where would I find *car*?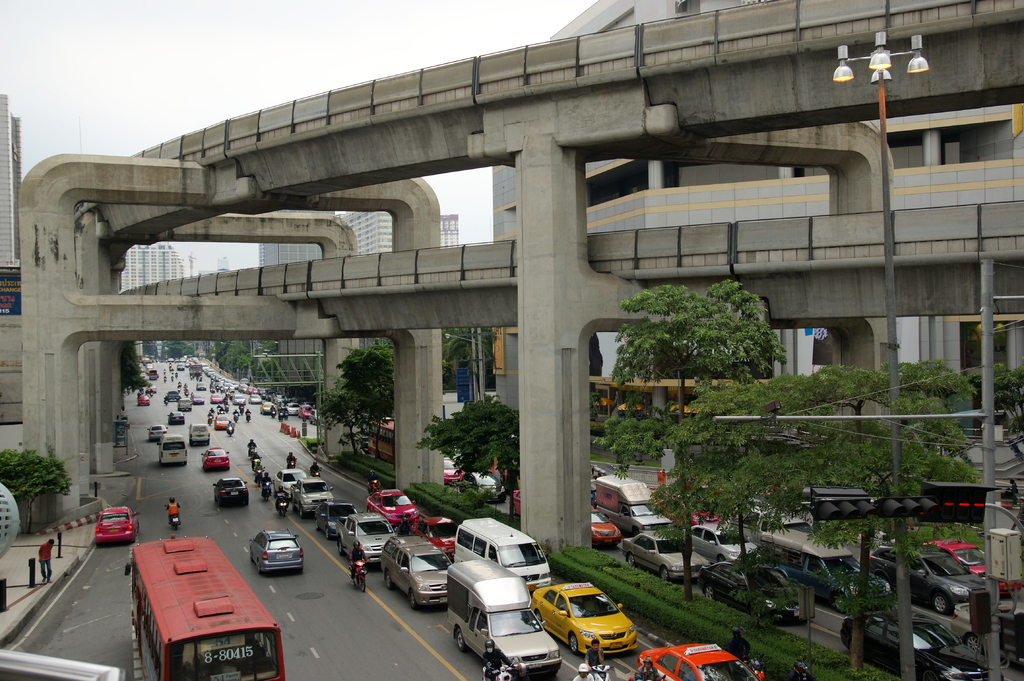
At [left=261, top=401, right=274, bottom=413].
